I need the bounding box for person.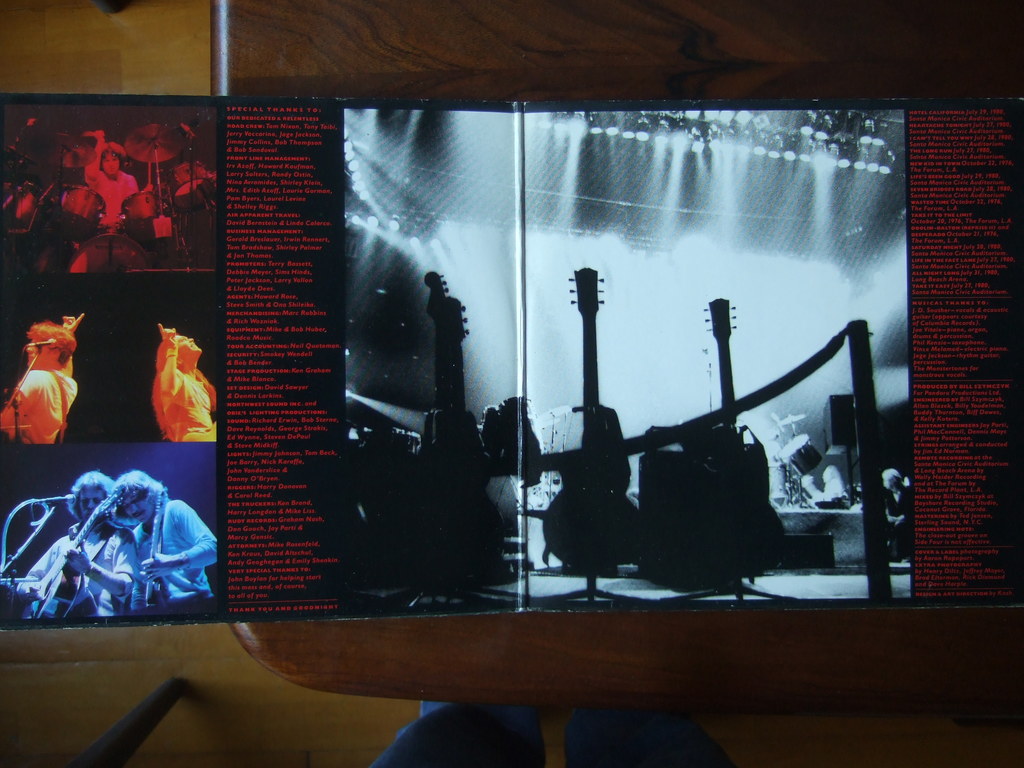
Here it is: {"x1": 149, "y1": 320, "x2": 215, "y2": 442}.
